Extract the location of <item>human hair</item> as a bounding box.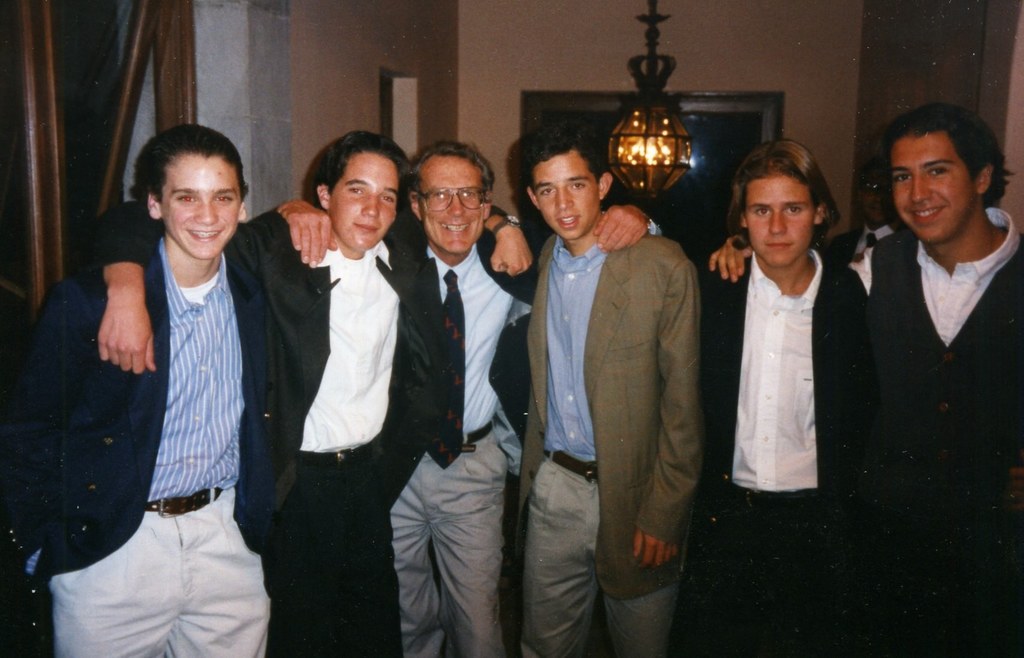
858,155,887,193.
